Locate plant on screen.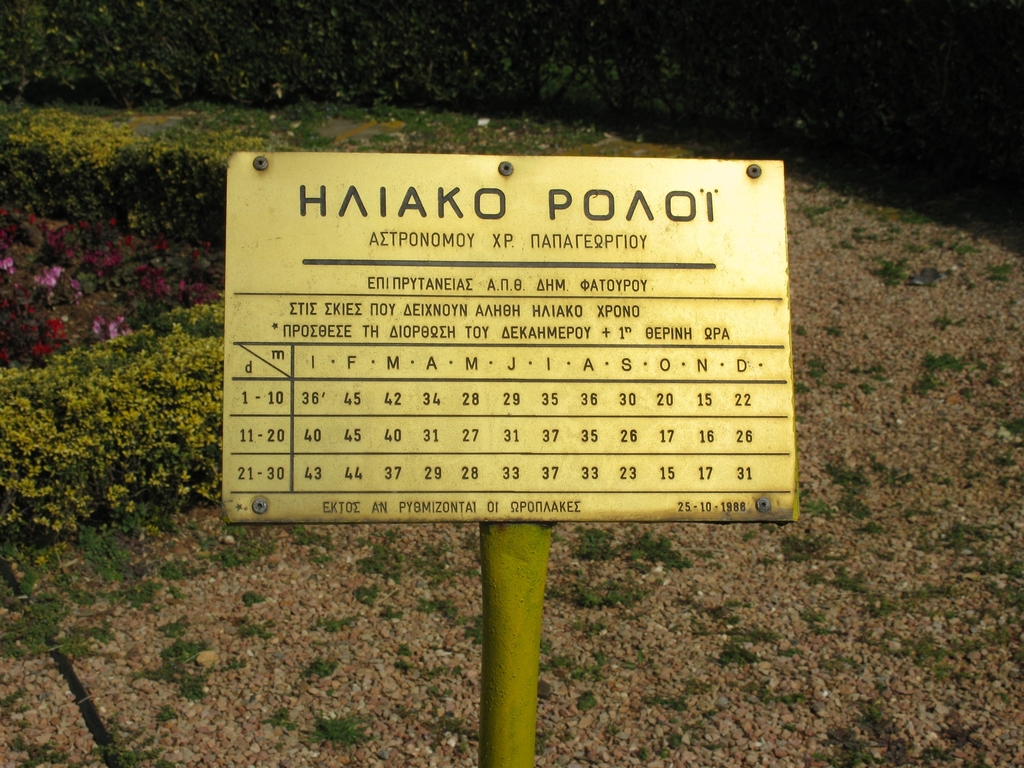
On screen at l=988, t=275, r=1009, b=284.
